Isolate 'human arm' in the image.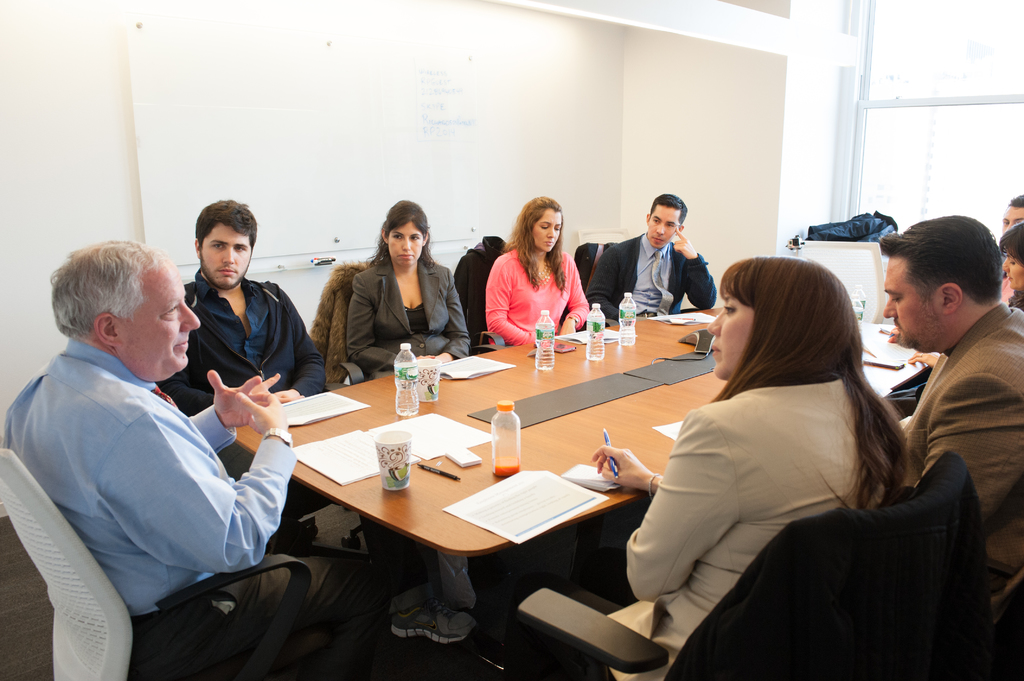
Isolated region: crop(479, 254, 543, 349).
